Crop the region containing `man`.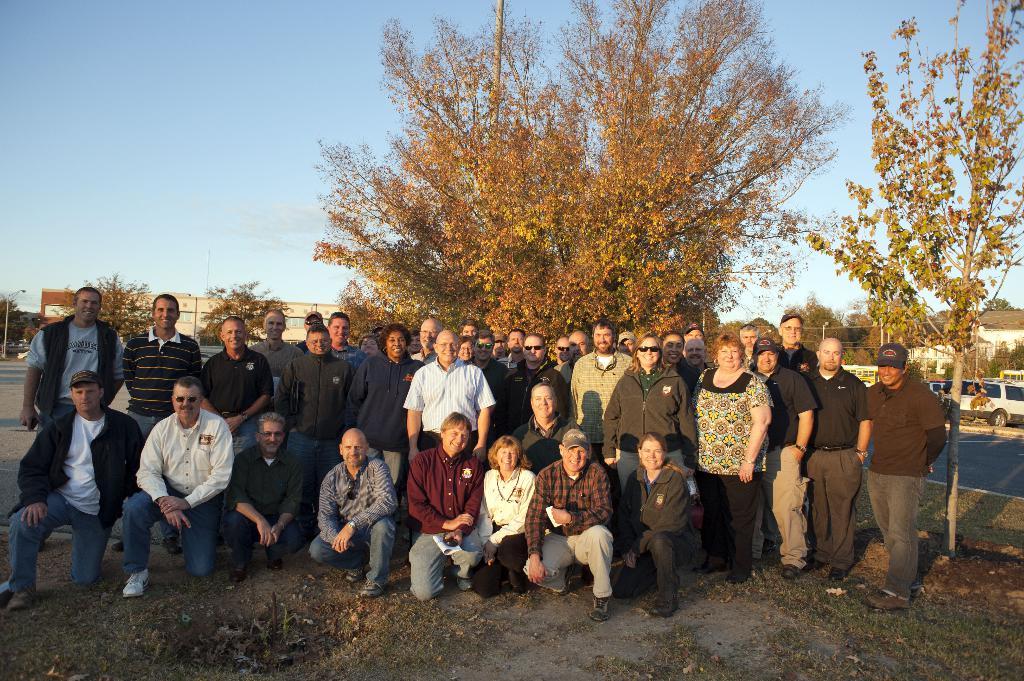
Crop region: (273,324,355,536).
